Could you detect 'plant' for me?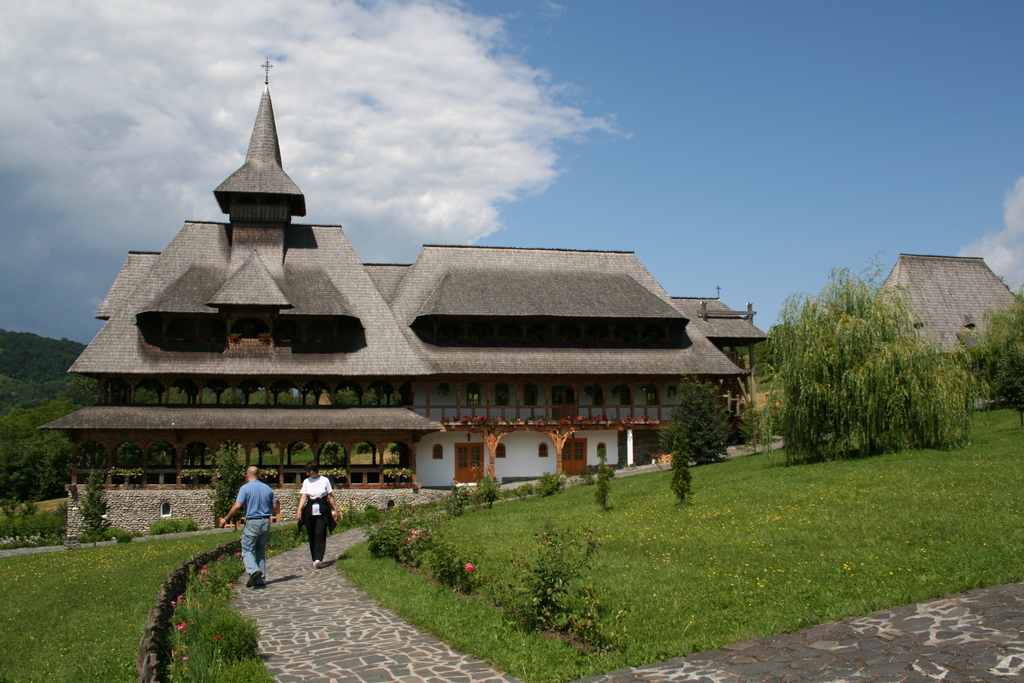
Detection result: left=744, top=248, right=990, bottom=470.
